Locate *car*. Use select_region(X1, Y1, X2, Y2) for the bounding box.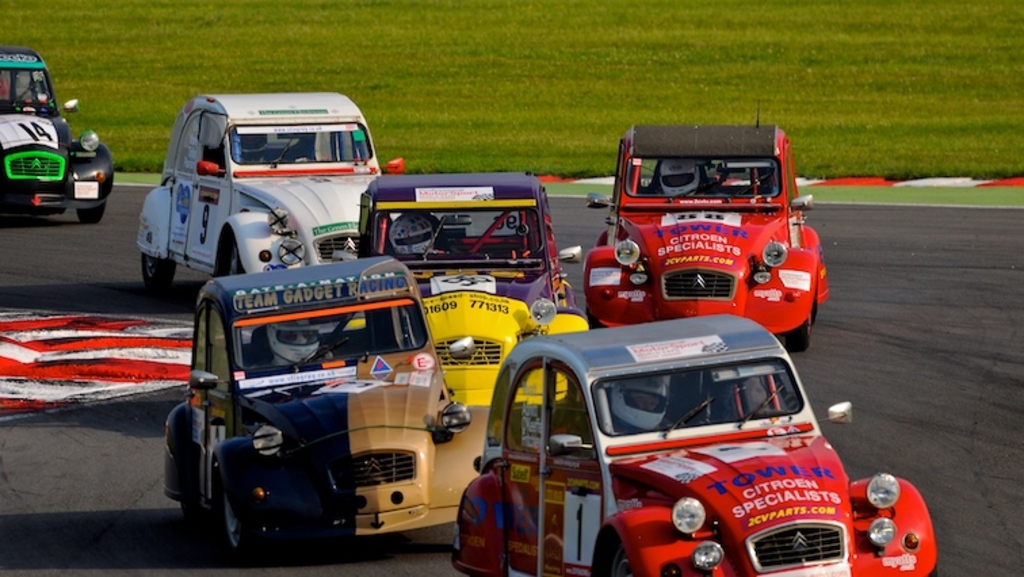
select_region(161, 253, 494, 554).
